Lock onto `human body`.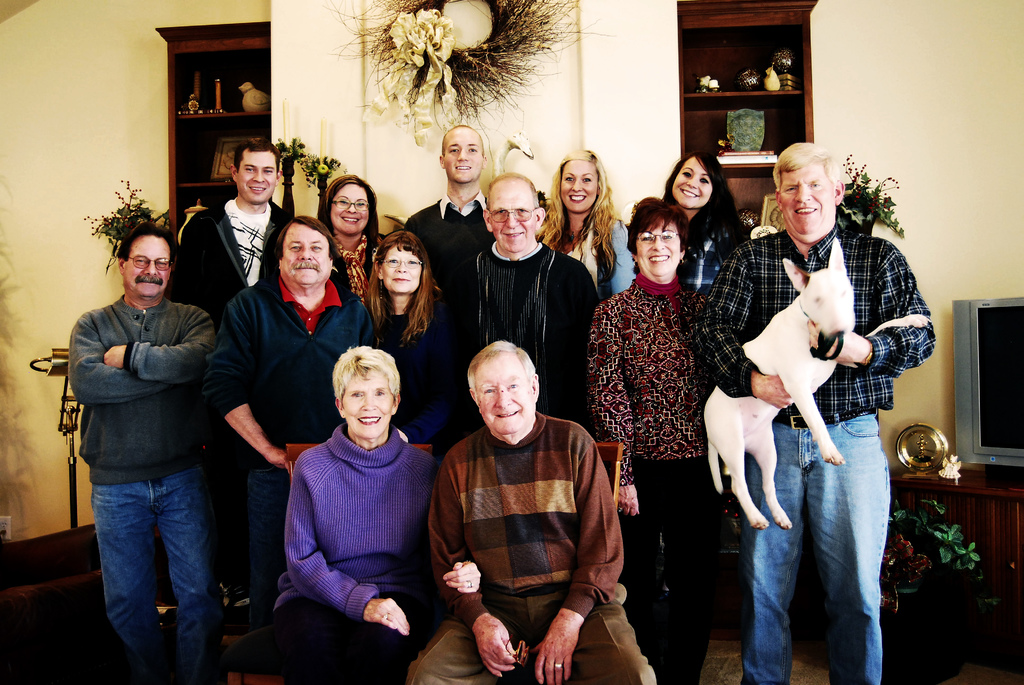
Locked: box(67, 290, 211, 684).
